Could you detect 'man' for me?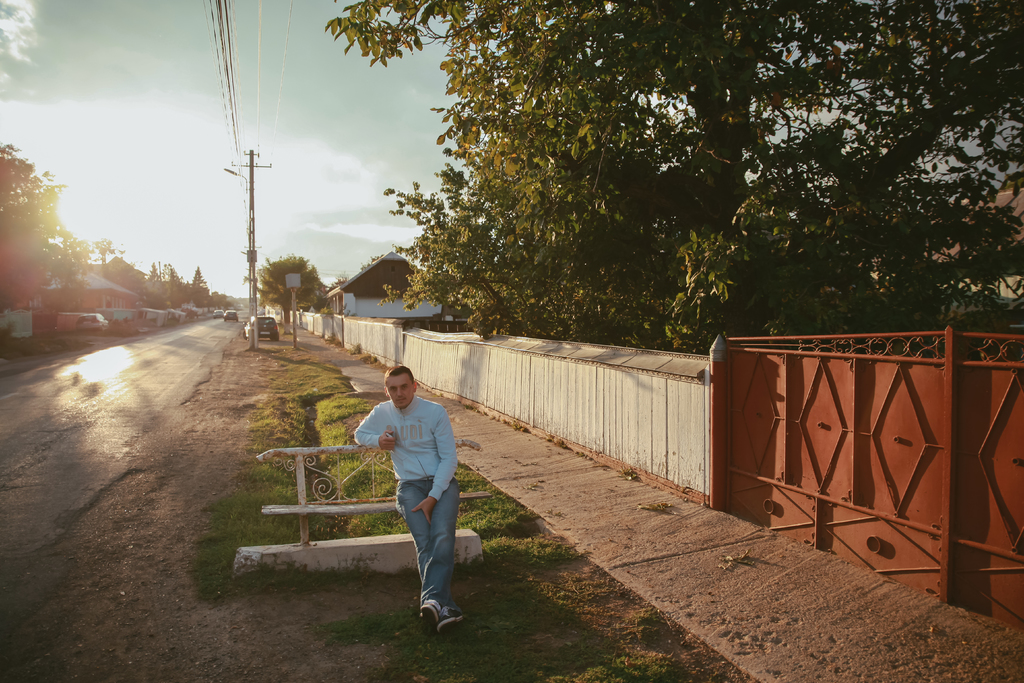
Detection result: [362,378,472,628].
